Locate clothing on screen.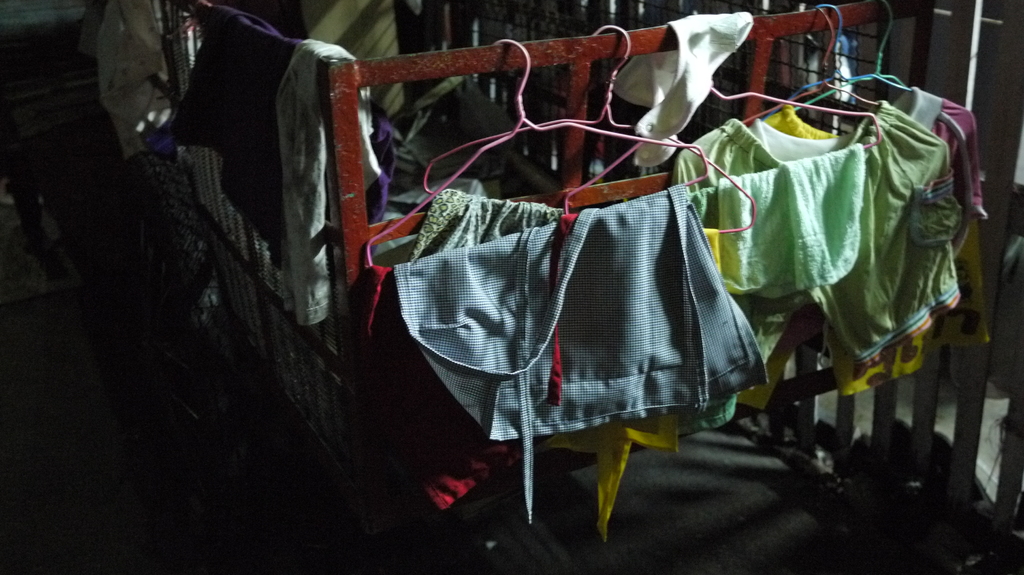
On screen at l=385, t=106, r=762, b=469.
